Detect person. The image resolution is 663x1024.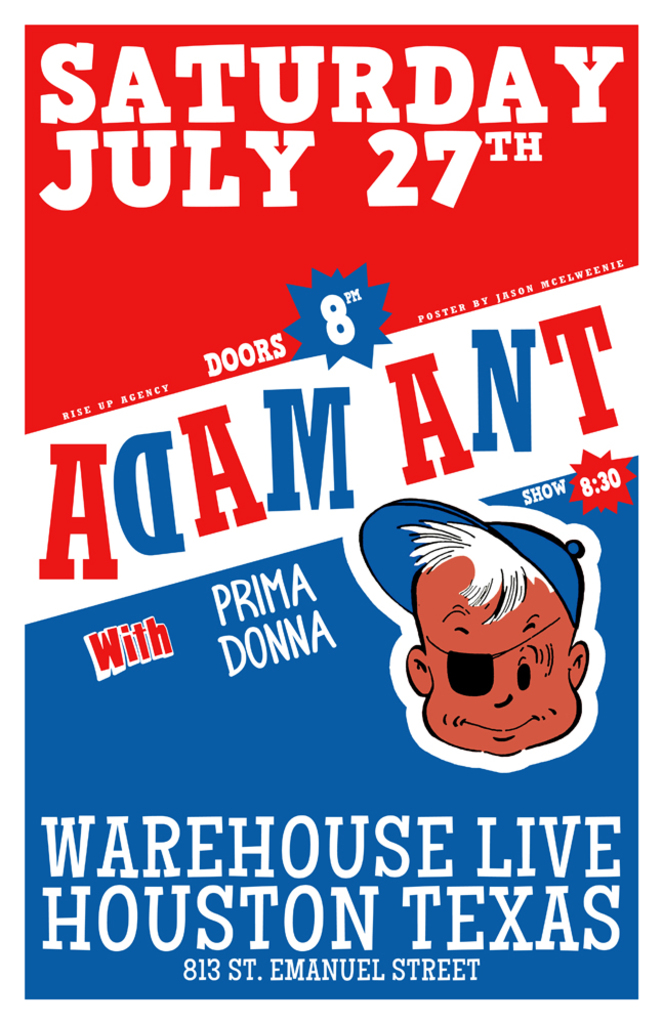
pyautogui.locateOnScreen(398, 517, 591, 759).
